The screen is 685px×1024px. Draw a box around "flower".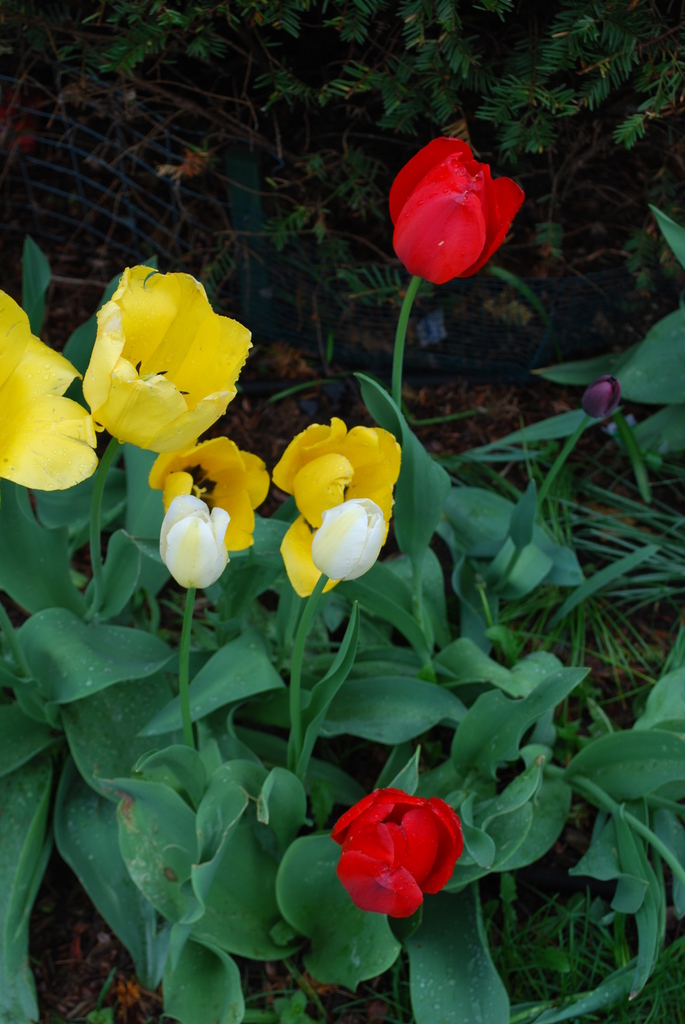
bbox=[269, 417, 404, 600].
